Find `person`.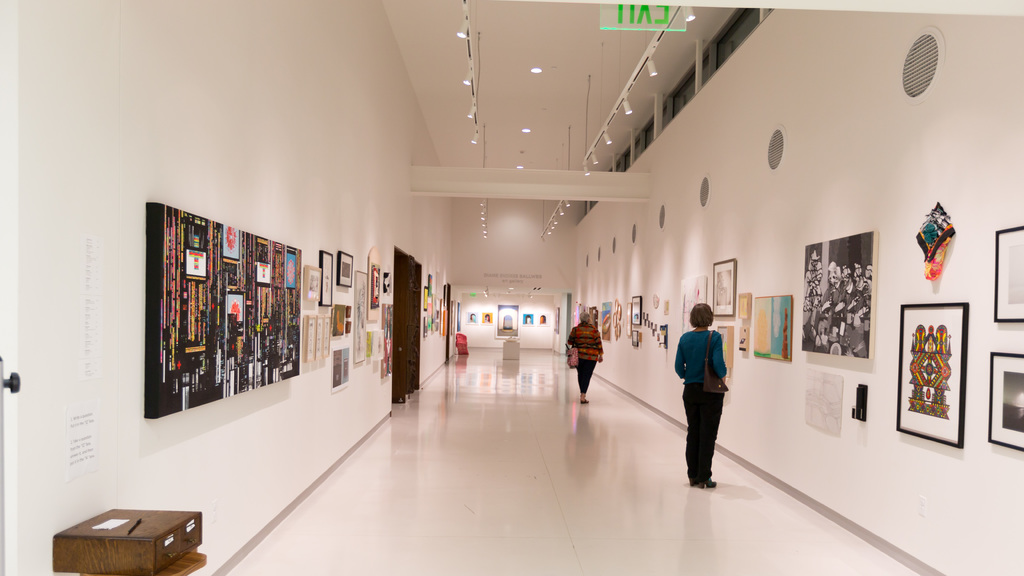
[674,302,726,490].
